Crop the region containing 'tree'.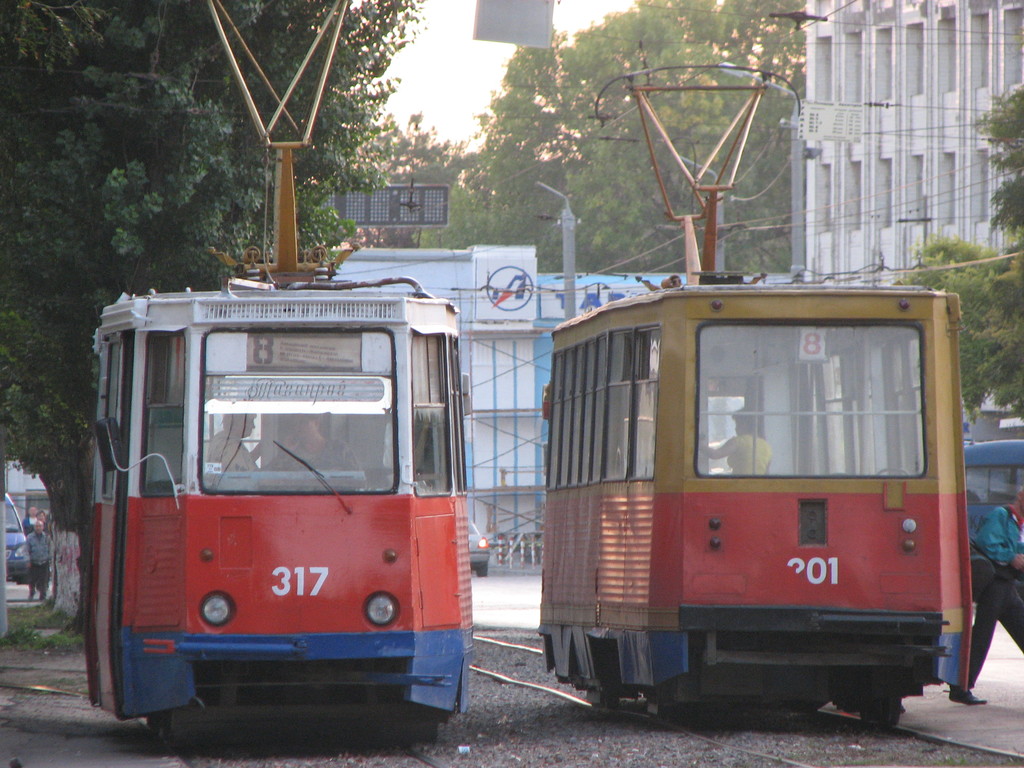
Crop region: 415 0 813 274.
